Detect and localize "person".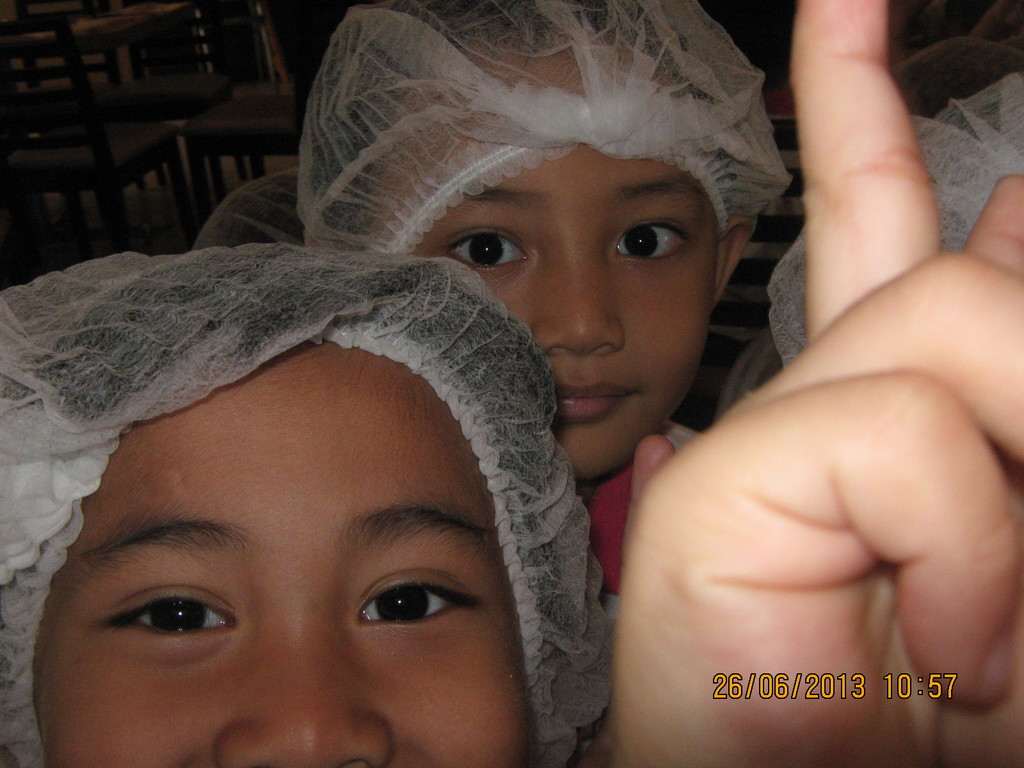
Localized at {"left": 287, "top": 0, "right": 792, "bottom": 531}.
